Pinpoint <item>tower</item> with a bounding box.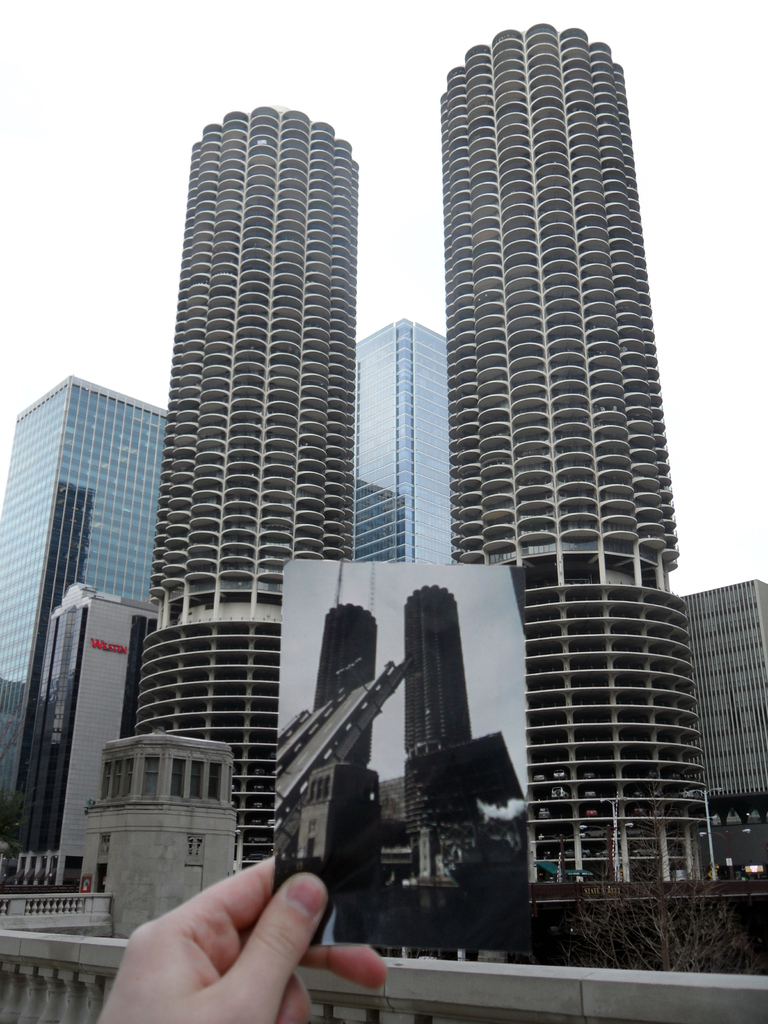
locate(3, 371, 170, 863).
